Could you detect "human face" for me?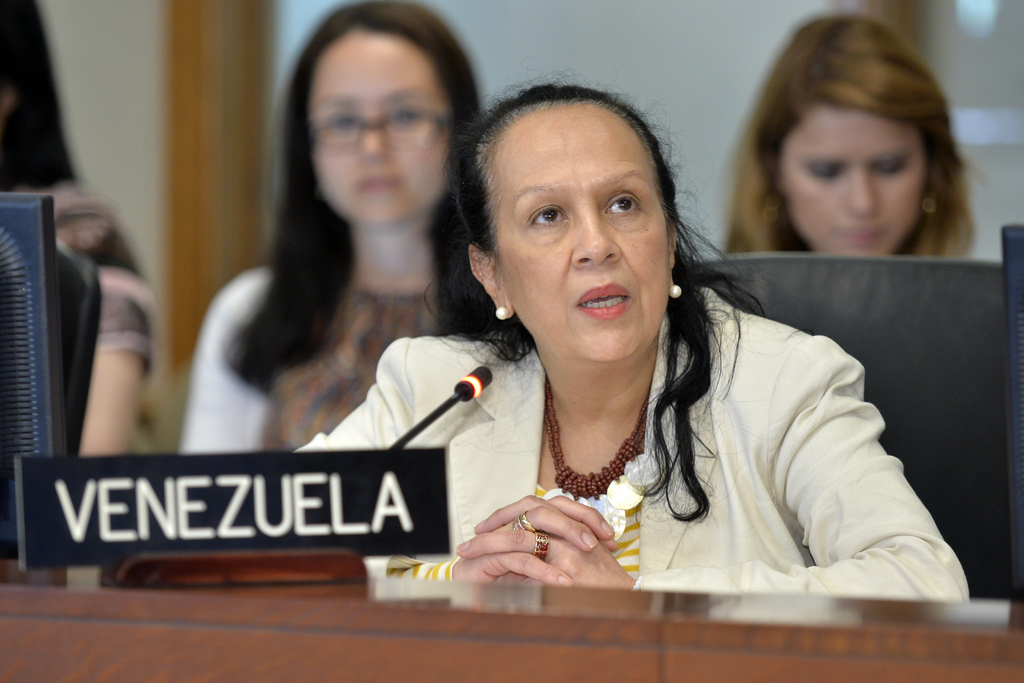
Detection result: region(307, 32, 454, 220).
